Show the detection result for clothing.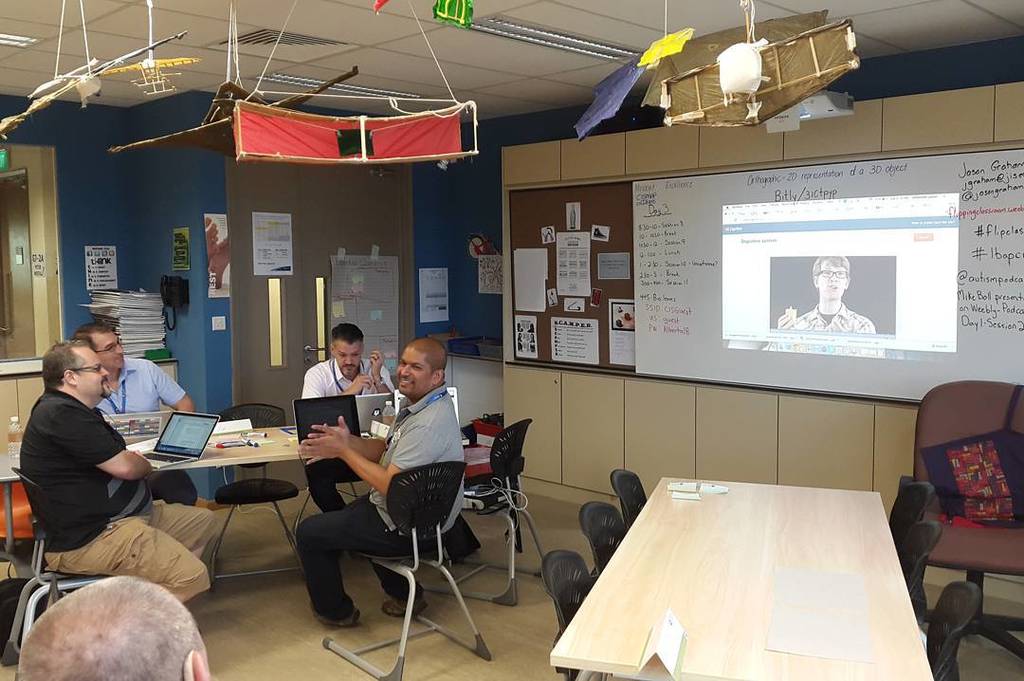
x1=18, y1=359, x2=152, y2=593.
